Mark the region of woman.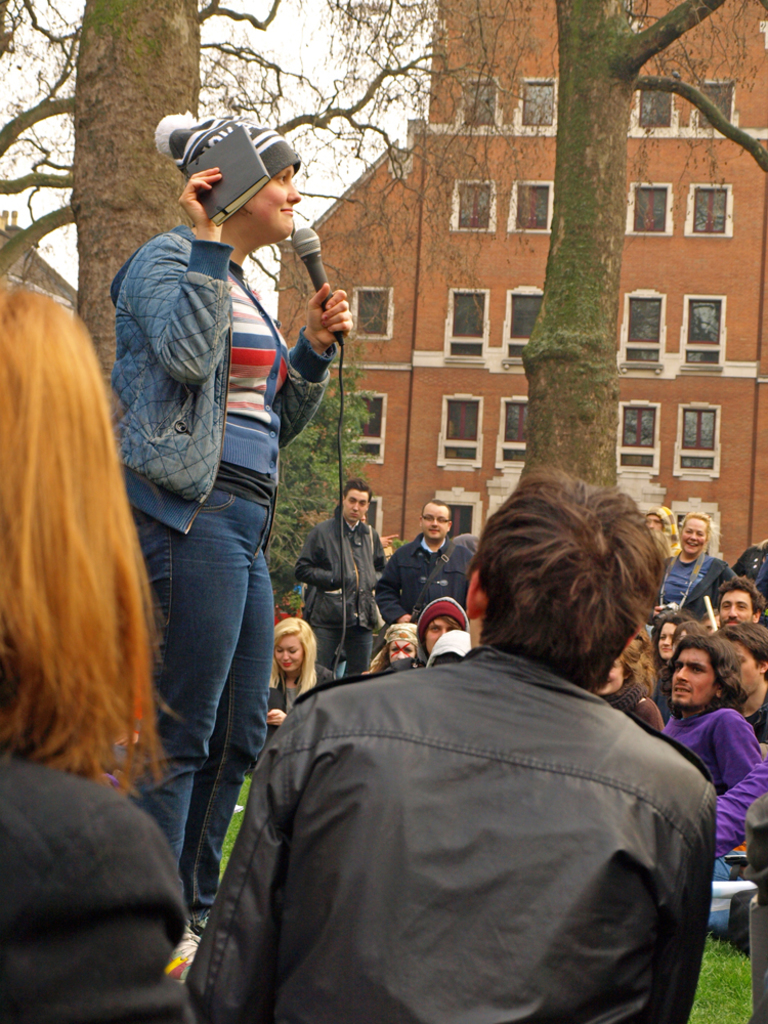
Region: x1=702 y1=573 x2=750 y2=651.
